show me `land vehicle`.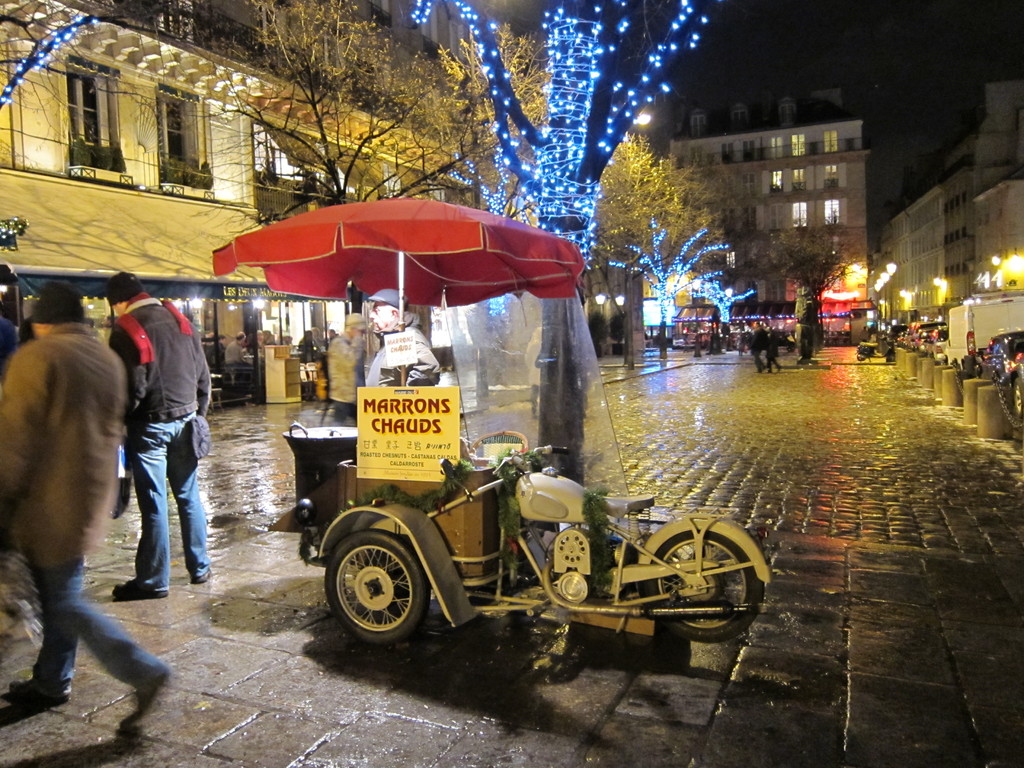
`land vehicle` is here: (985,326,1023,415).
